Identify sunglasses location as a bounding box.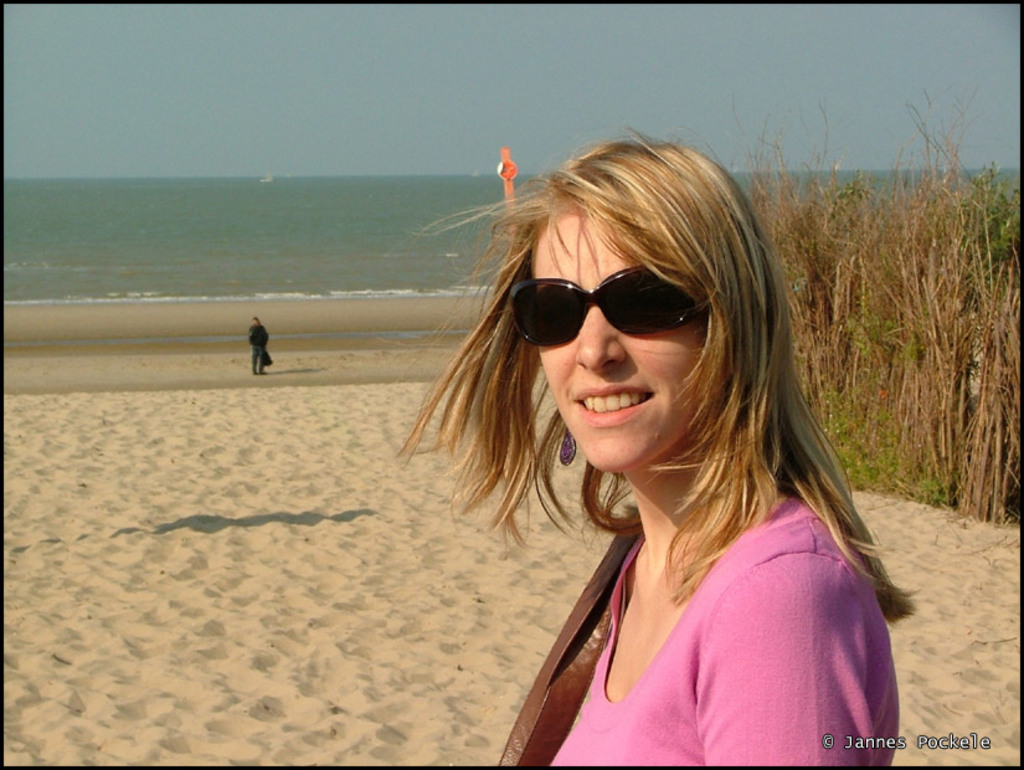
{"x1": 508, "y1": 270, "x2": 712, "y2": 359}.
